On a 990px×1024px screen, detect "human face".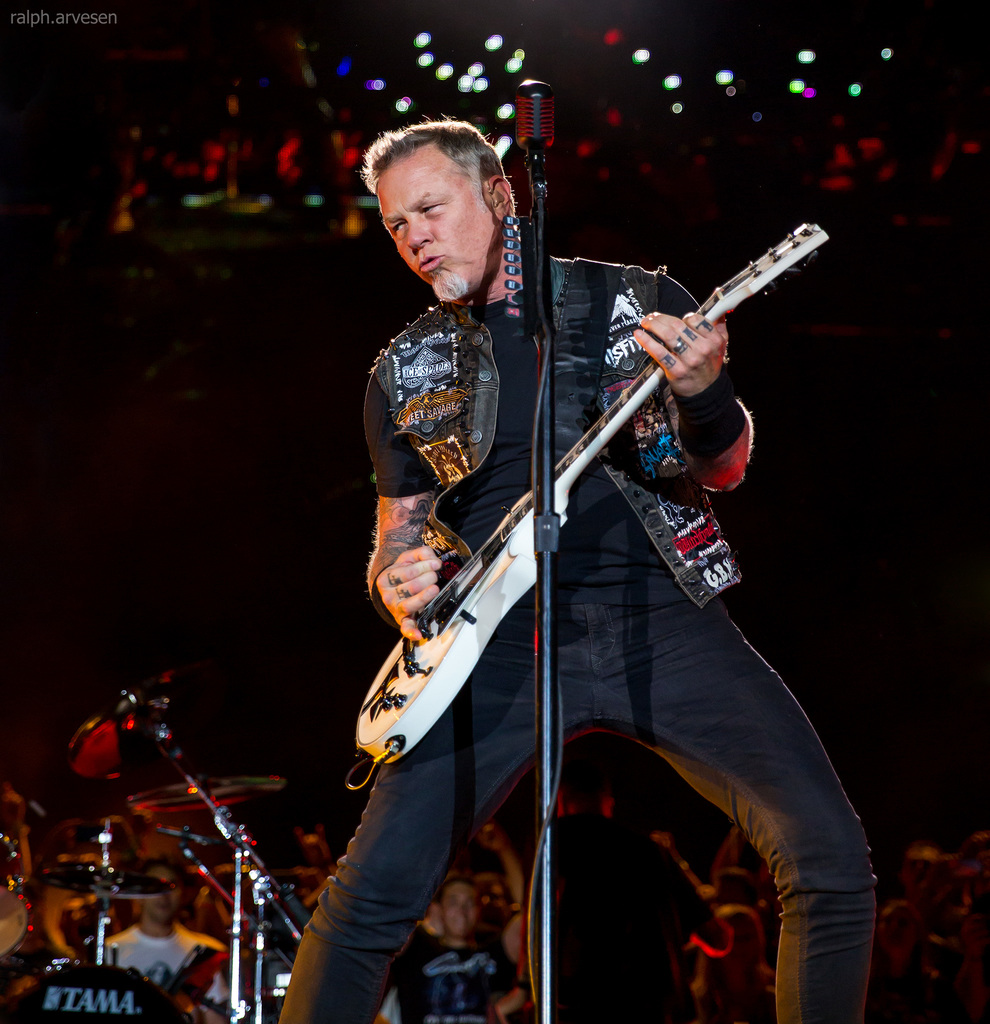
{"x1": 443, "y1": 872, "x2": 485, "y2": 935}.
